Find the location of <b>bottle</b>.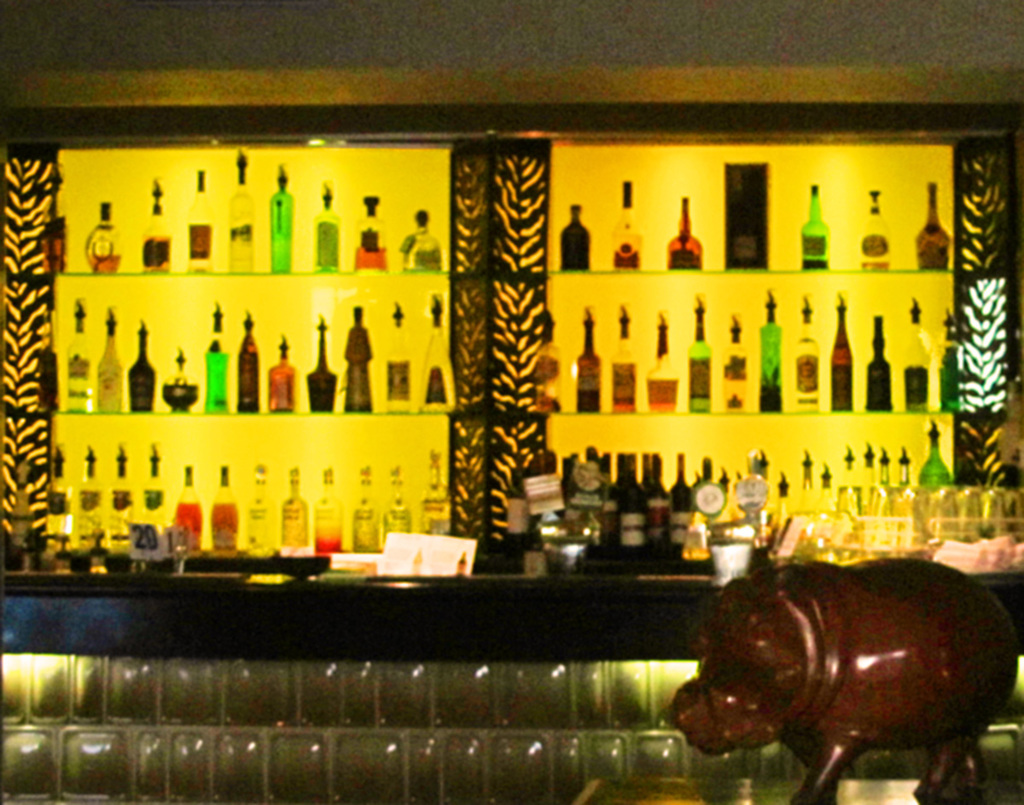
Location: {"left": 173, "top": 463, "right": 201, "bottom": 548}.
